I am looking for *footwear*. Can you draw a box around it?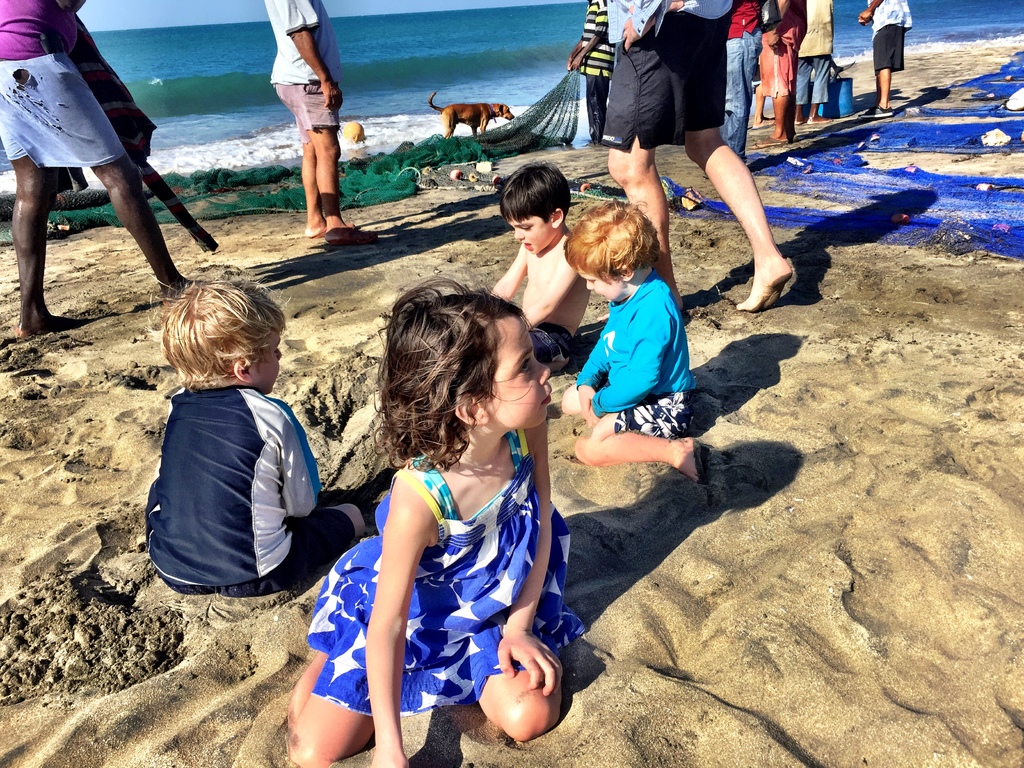
Sure, the bounding box is Rect(305, 227, 330, 238).
